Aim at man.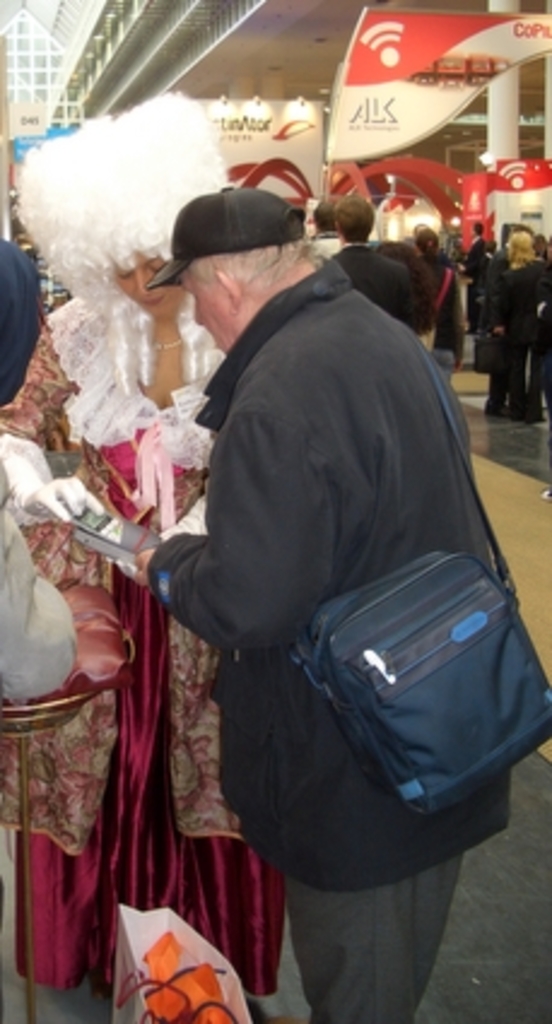
Aimed at [left=497, top=236, right=550, bottom=422].
